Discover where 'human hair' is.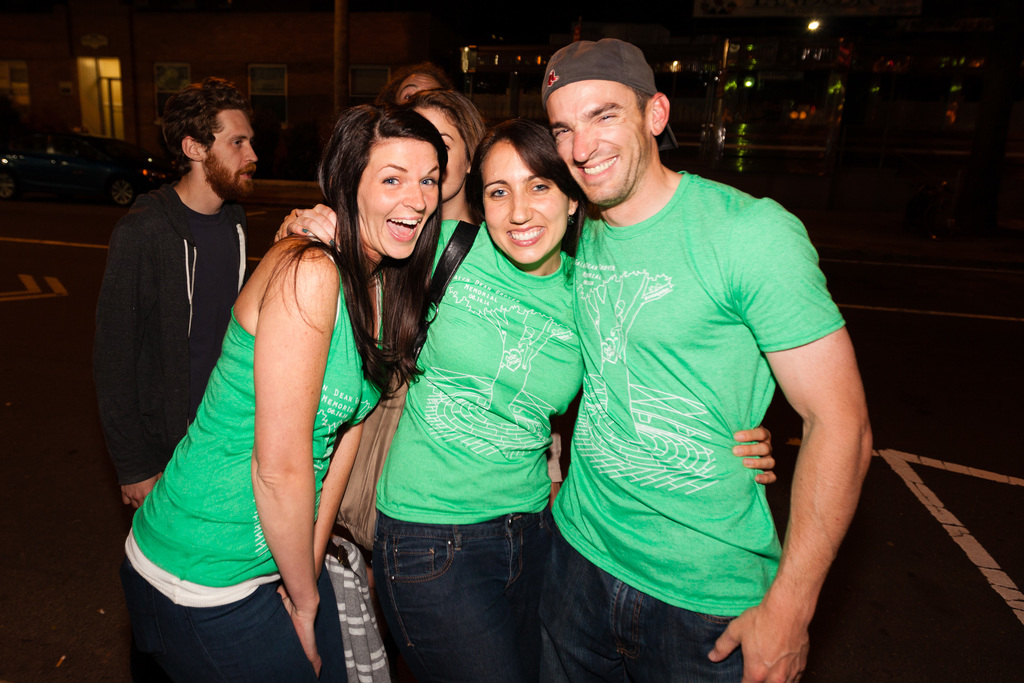
Discovered at (left=458, top=106, right=604, bottom=238).
